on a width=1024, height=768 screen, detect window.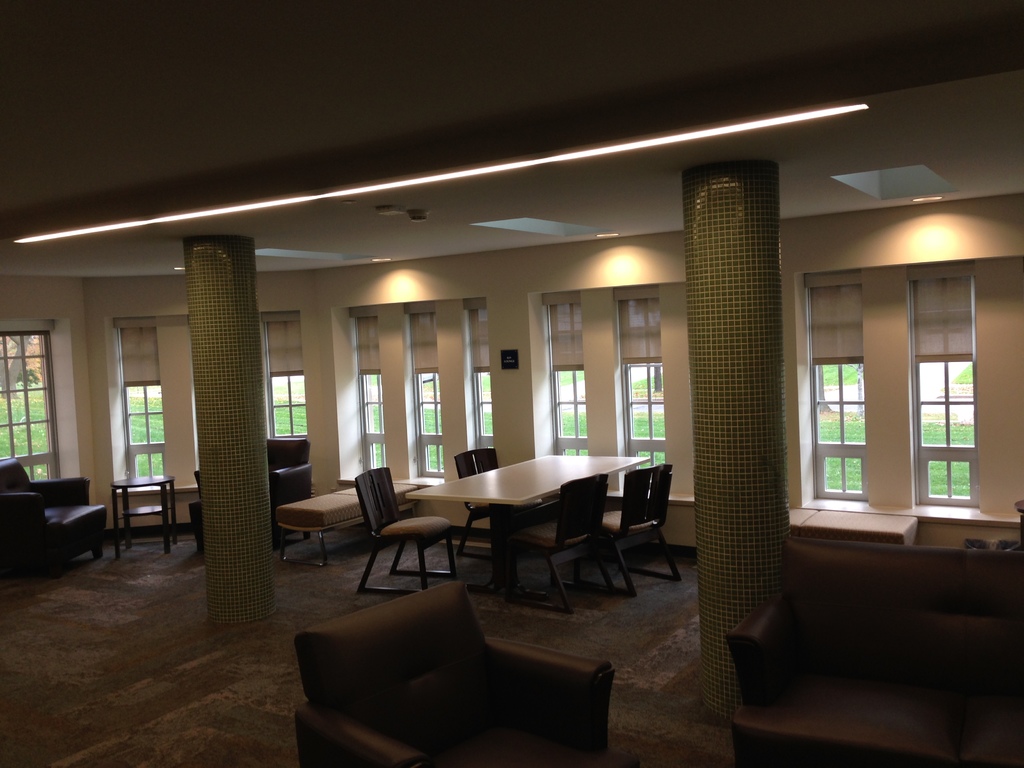
[x1=621, y1=284, x2=670, y2=488].
